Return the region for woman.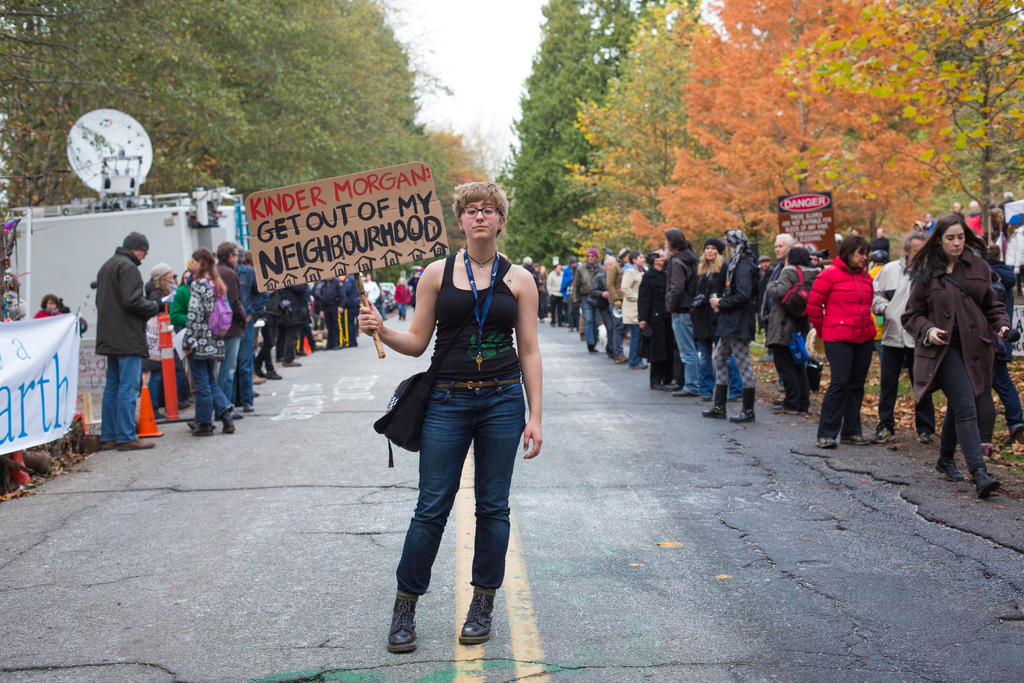
box(703, 225, 758, 419).
